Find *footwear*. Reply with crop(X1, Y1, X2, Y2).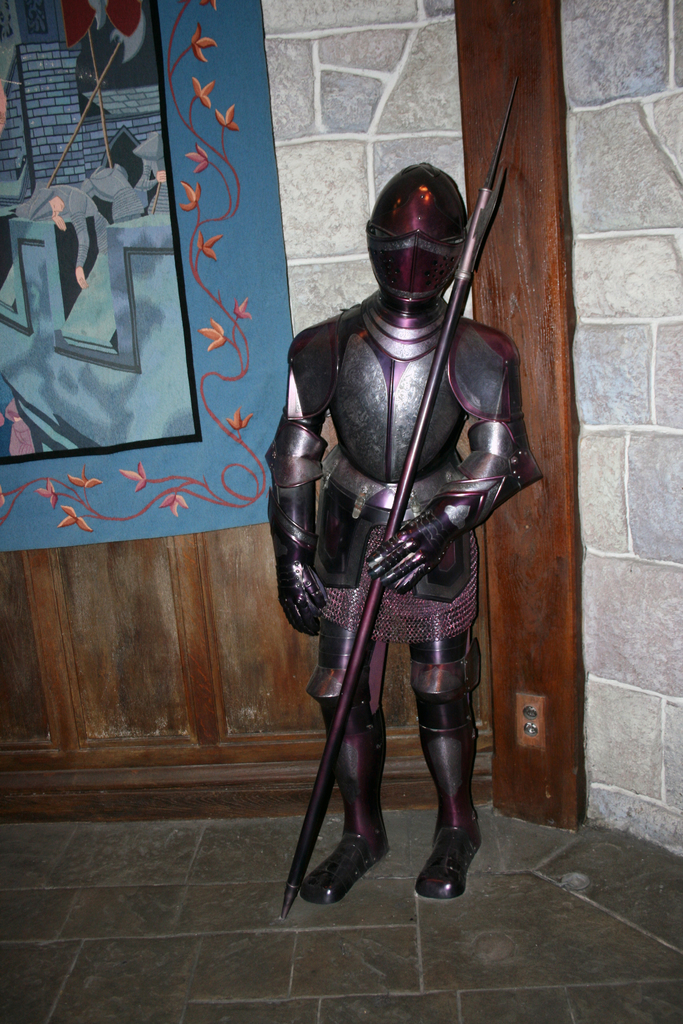
crop(301, 809, 388, 903).
